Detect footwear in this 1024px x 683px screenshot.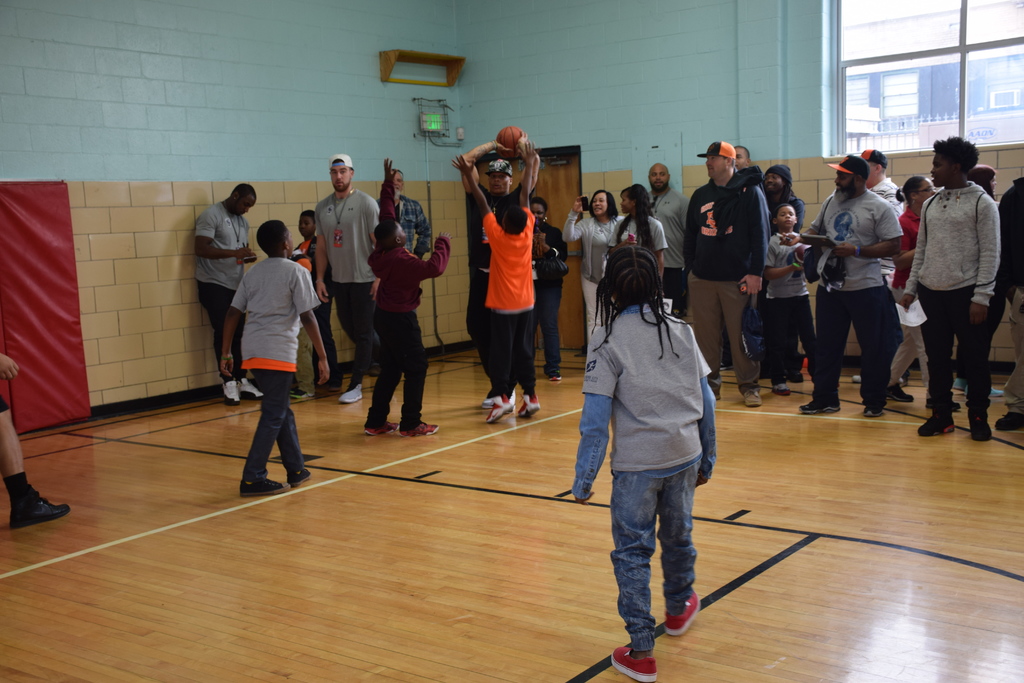
Detection: {"x1": 852, "y1": 374, "x2": 861, "y2": 383}.
